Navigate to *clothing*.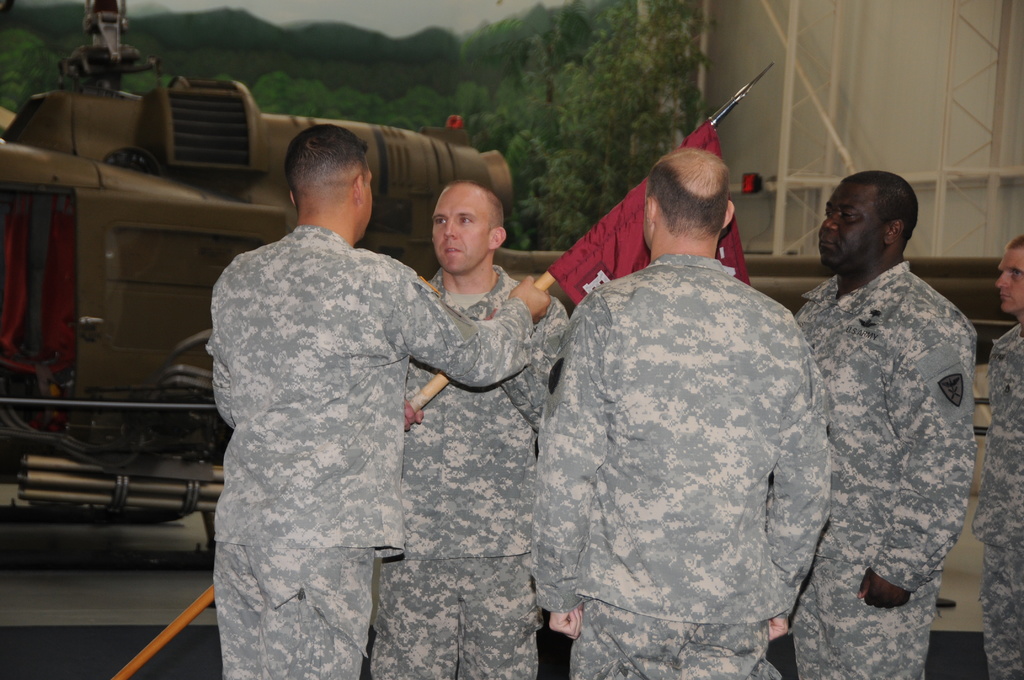
Navigation target: (793, 264, 975, 679).
